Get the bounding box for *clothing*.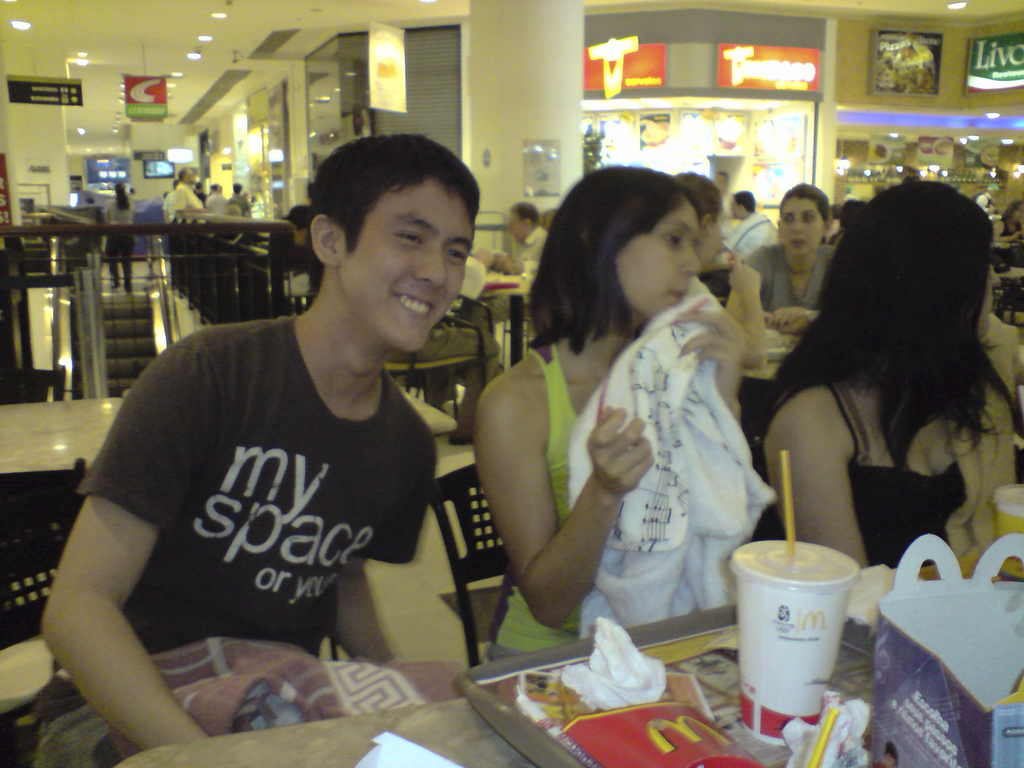
x1=205, y1=192, x2=227, y2=217.
